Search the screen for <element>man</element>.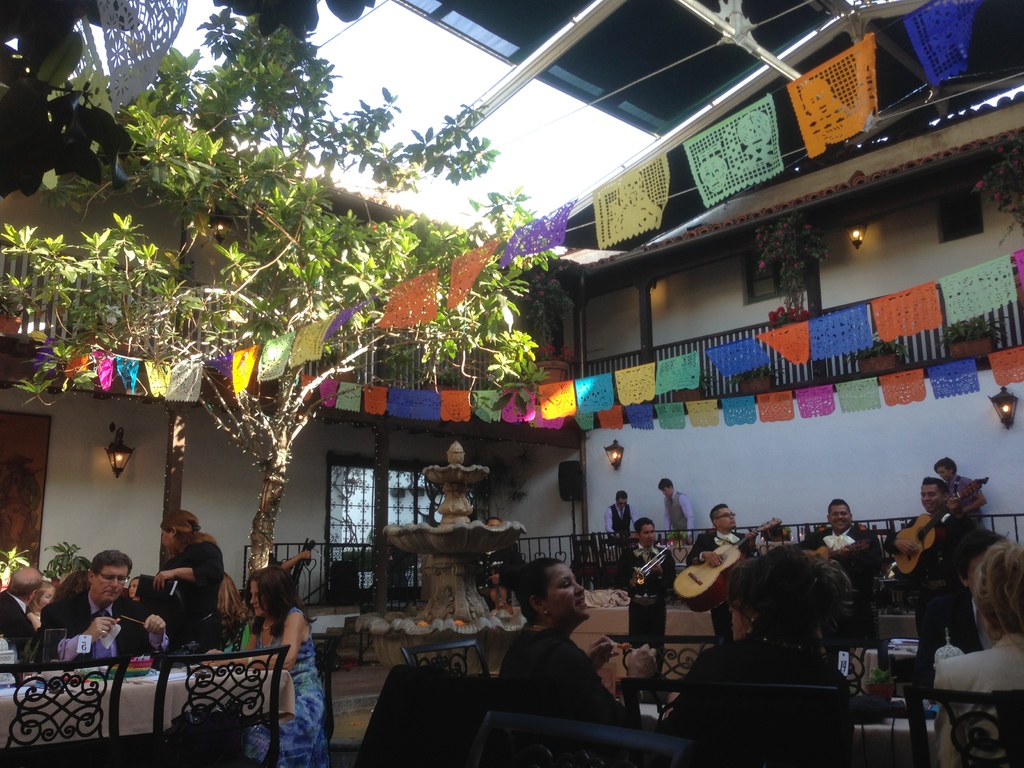
Found at bbox=[609, 490, 639, 549].
